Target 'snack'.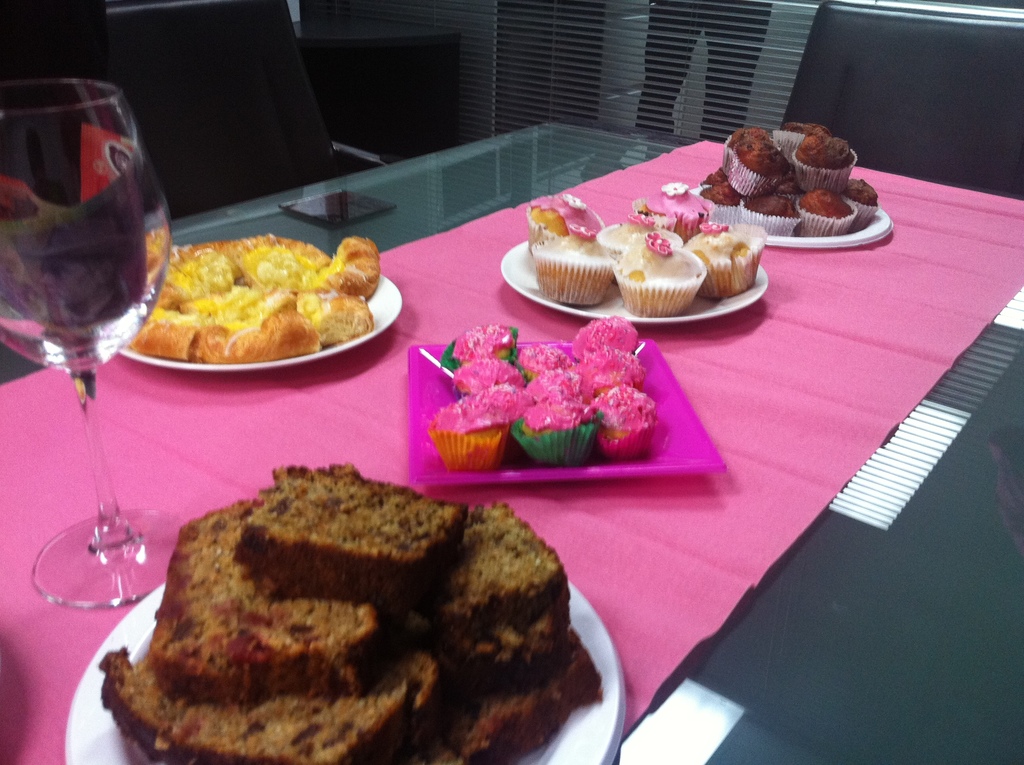
Target region: pyautogui.locateOnScreen(627, 173, 719, 245).
